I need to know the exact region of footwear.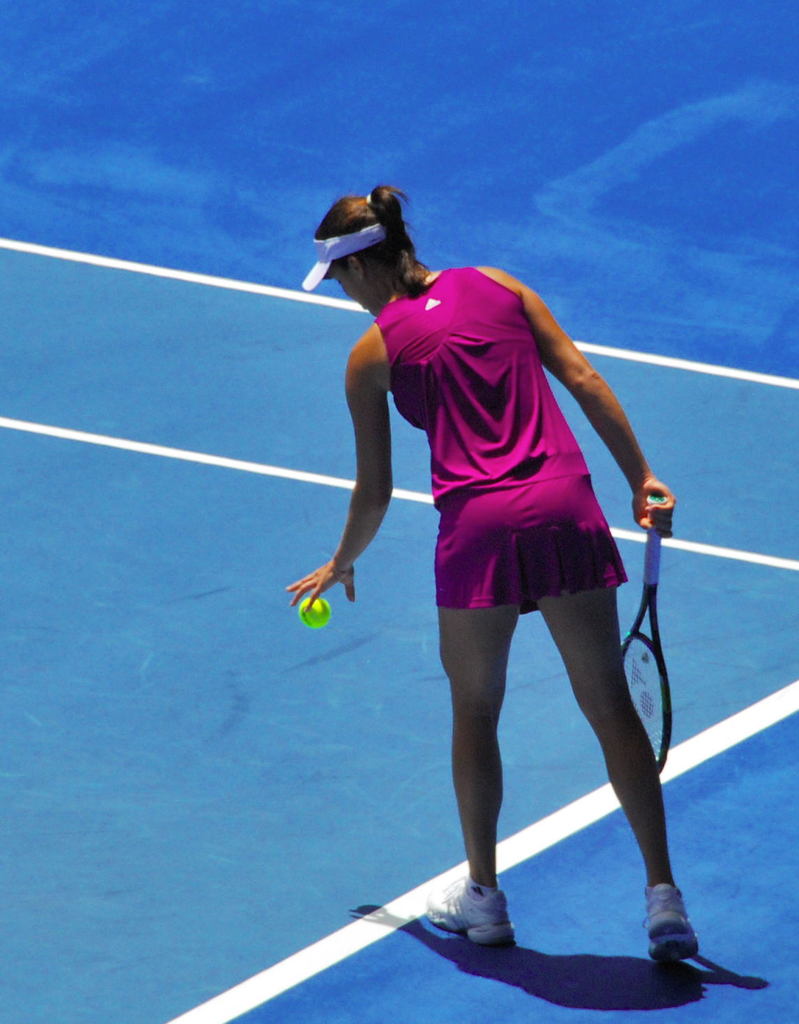
Region: box(441, 878, 540, 958).
